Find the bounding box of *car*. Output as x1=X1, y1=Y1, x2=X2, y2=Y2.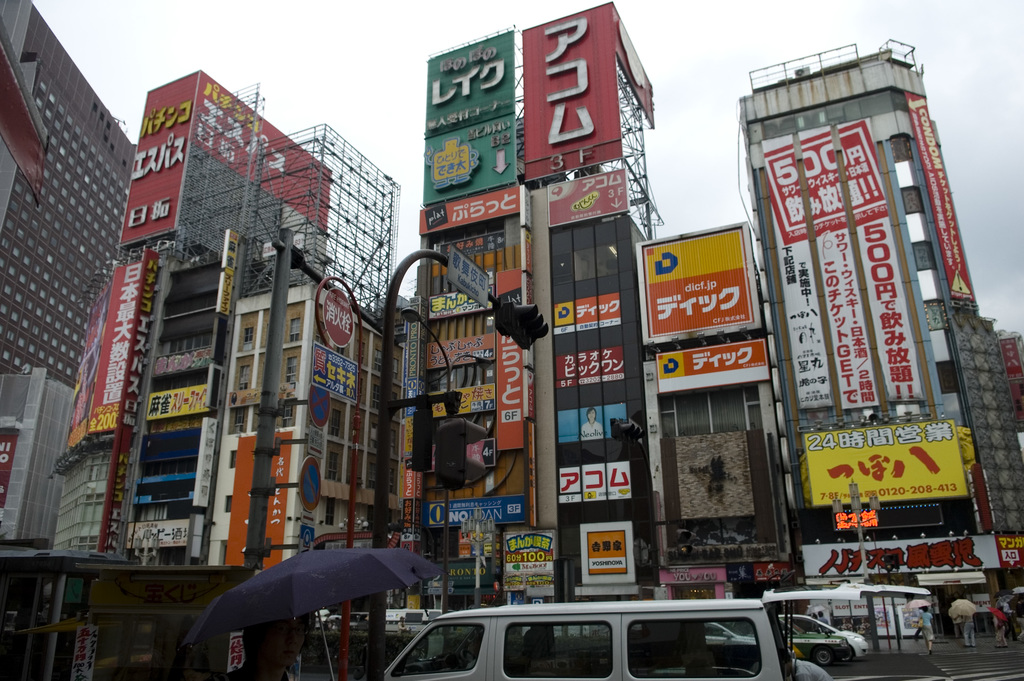
x1=703, y1=620, x2=756, y2=645.
